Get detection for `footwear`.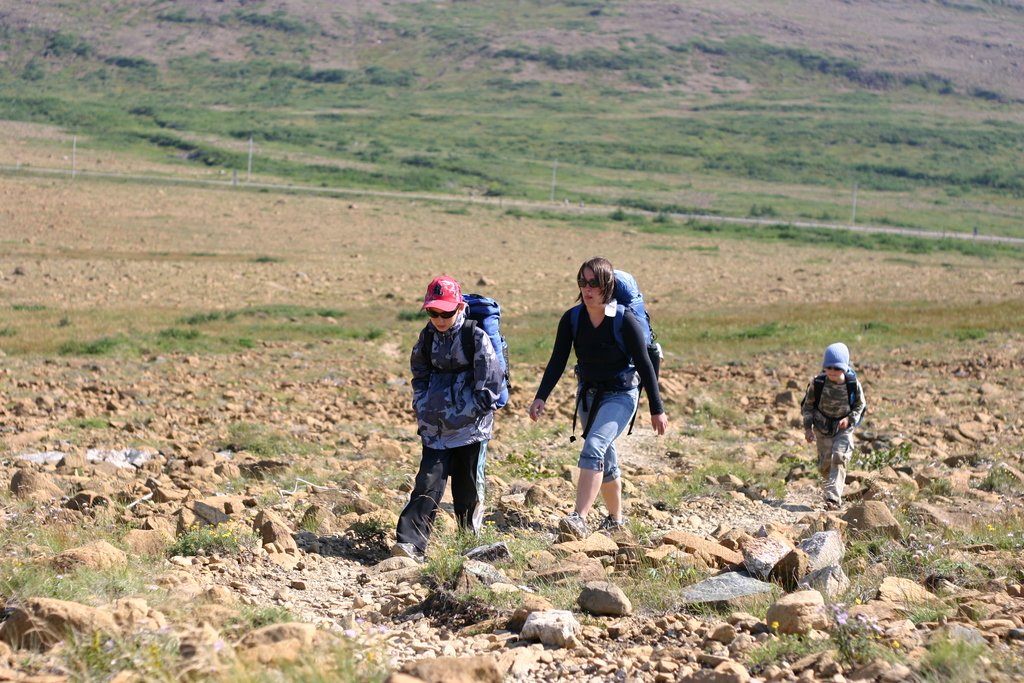
Detection: 825/501/841/509.
